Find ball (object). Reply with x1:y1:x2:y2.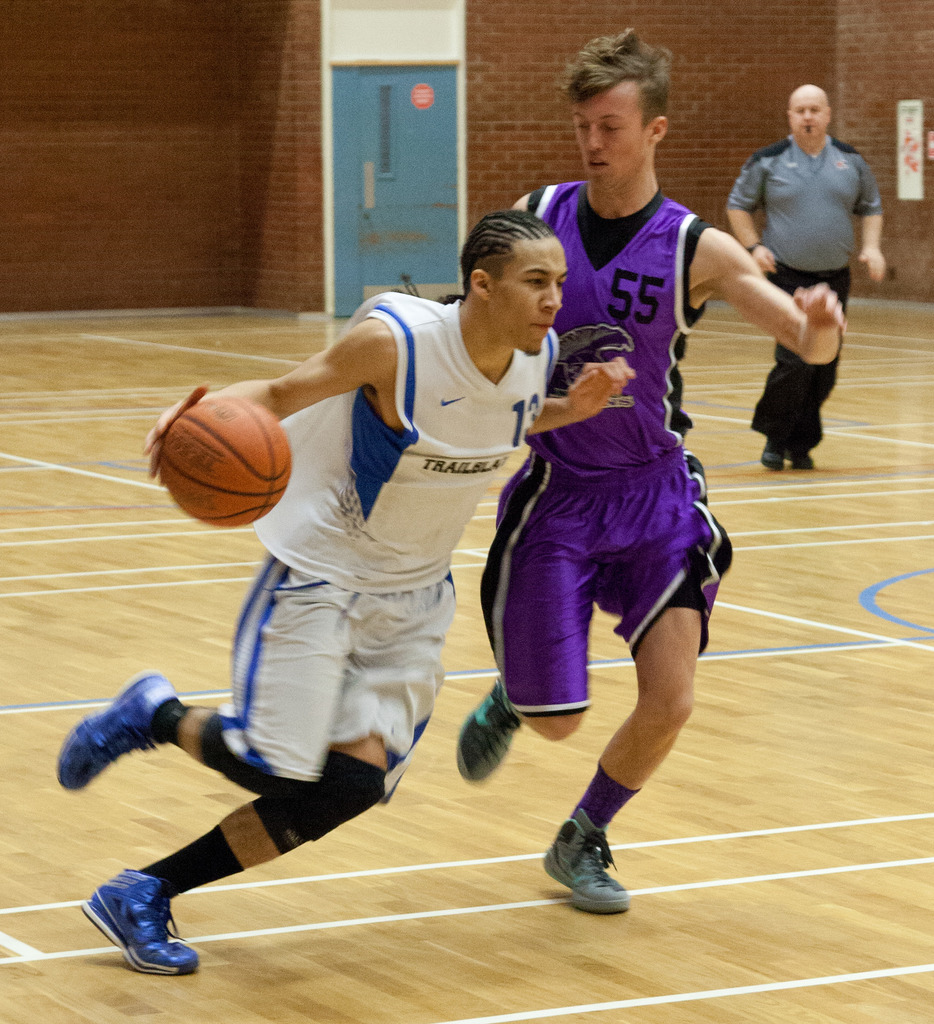
165:394:291:523.
